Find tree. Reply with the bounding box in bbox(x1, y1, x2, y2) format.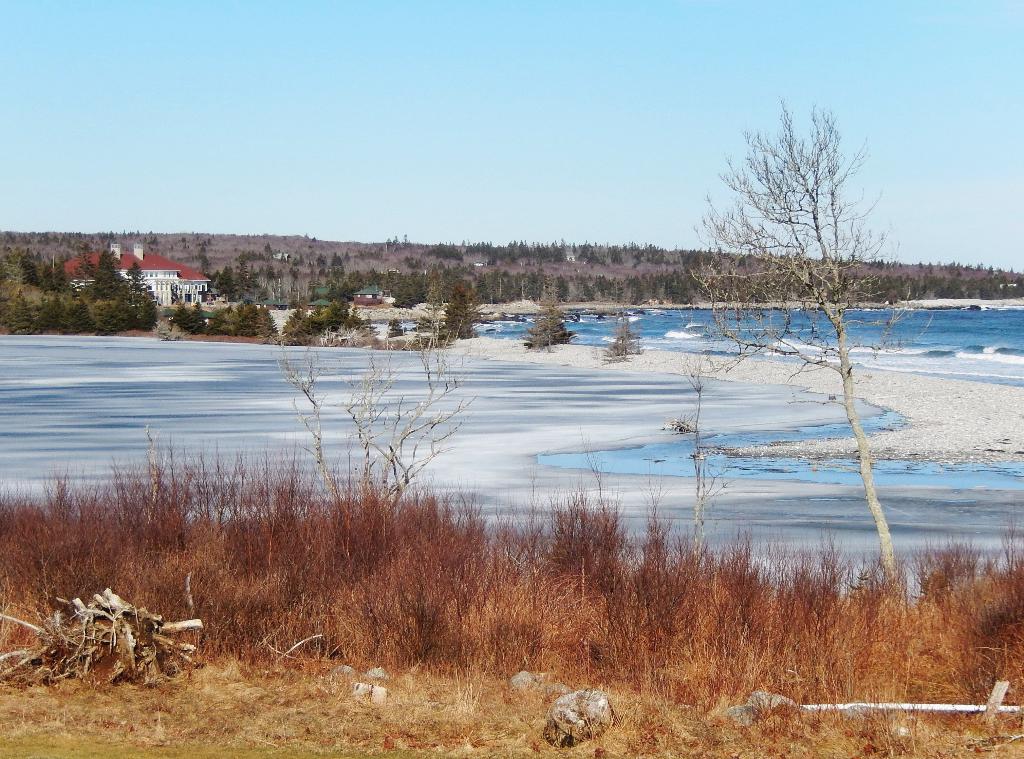
bbox(524, 295, 577, 348).
